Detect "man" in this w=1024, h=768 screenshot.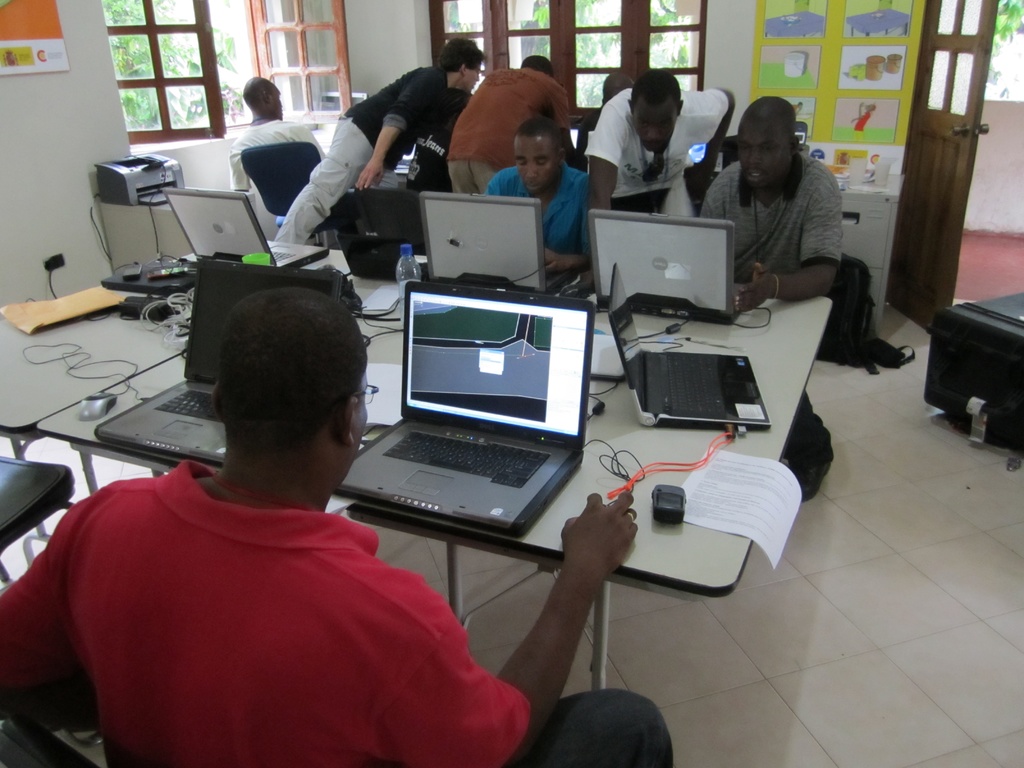
Detection: [x1=272, y1=35, x2=488, y2=245].
